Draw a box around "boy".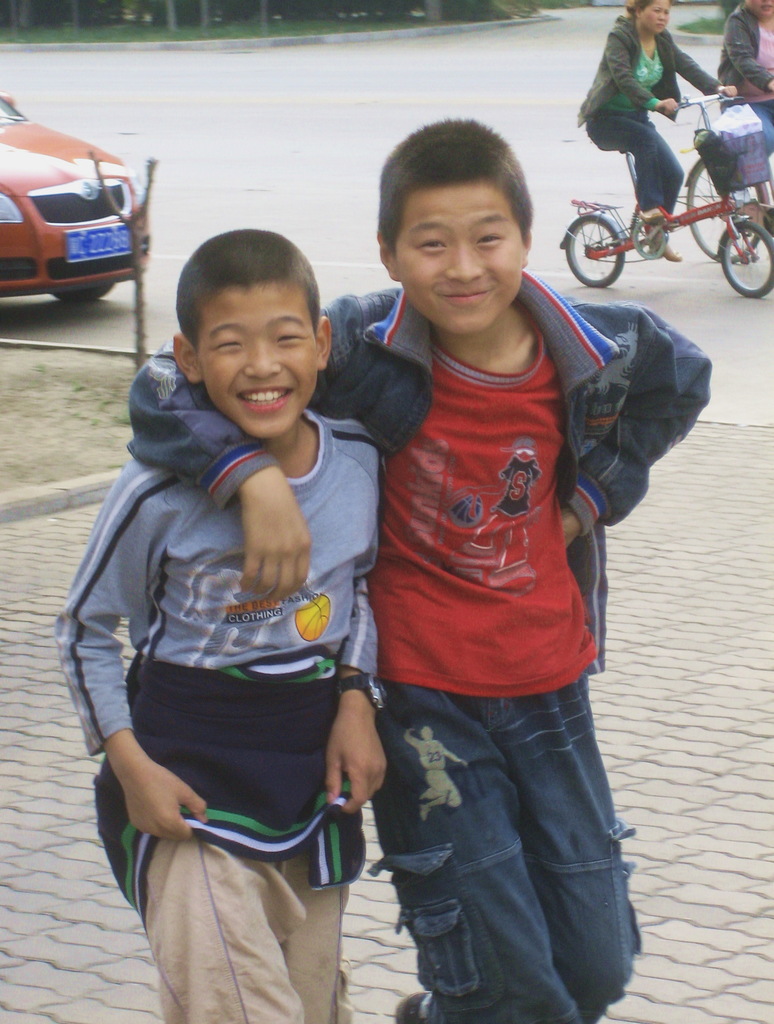
l=128, t=120, r=711, b=1023.
